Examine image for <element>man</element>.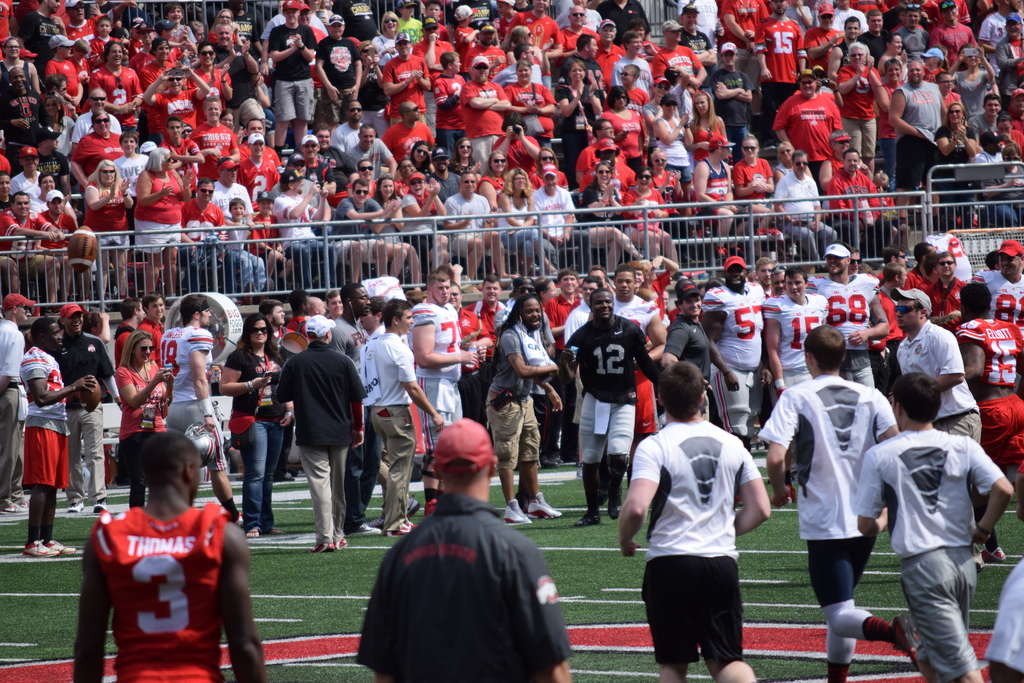
Examination result: <bbox>439, 172, 488, 232</bbox>.
